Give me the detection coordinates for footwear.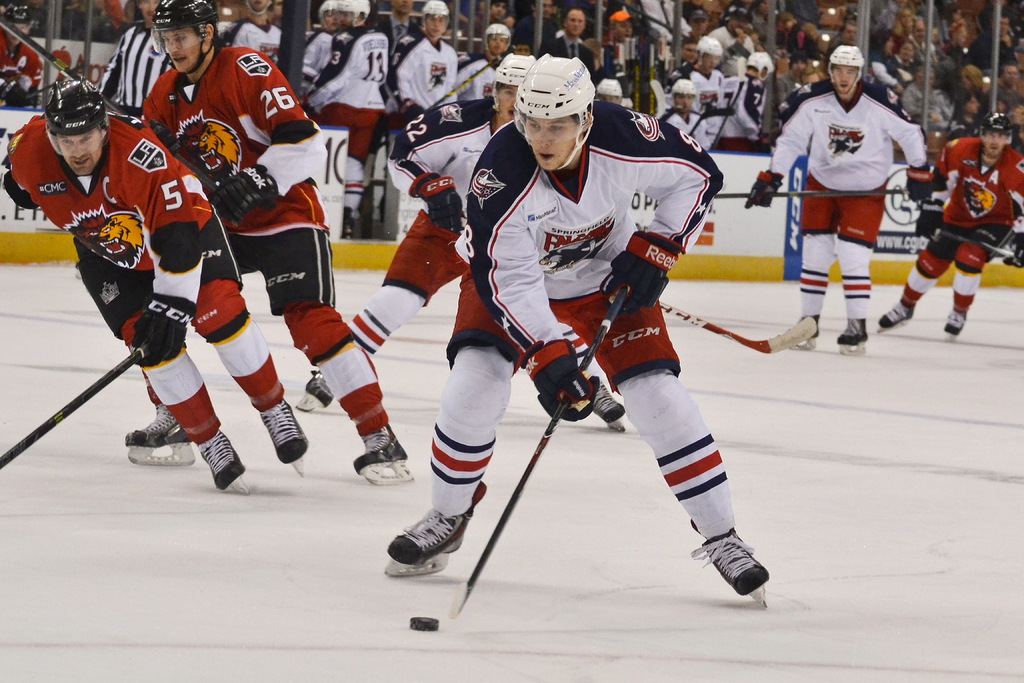
<region>306, 370, 332, 407</region>.
